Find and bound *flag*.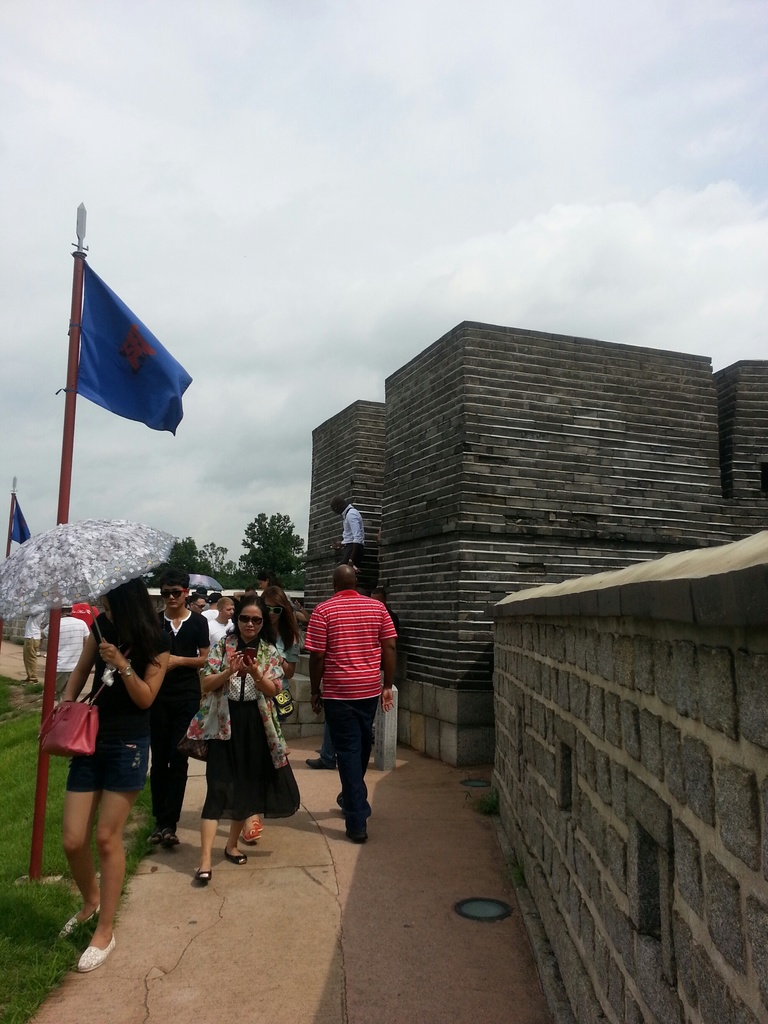
Bound: 44 206 194 463.
